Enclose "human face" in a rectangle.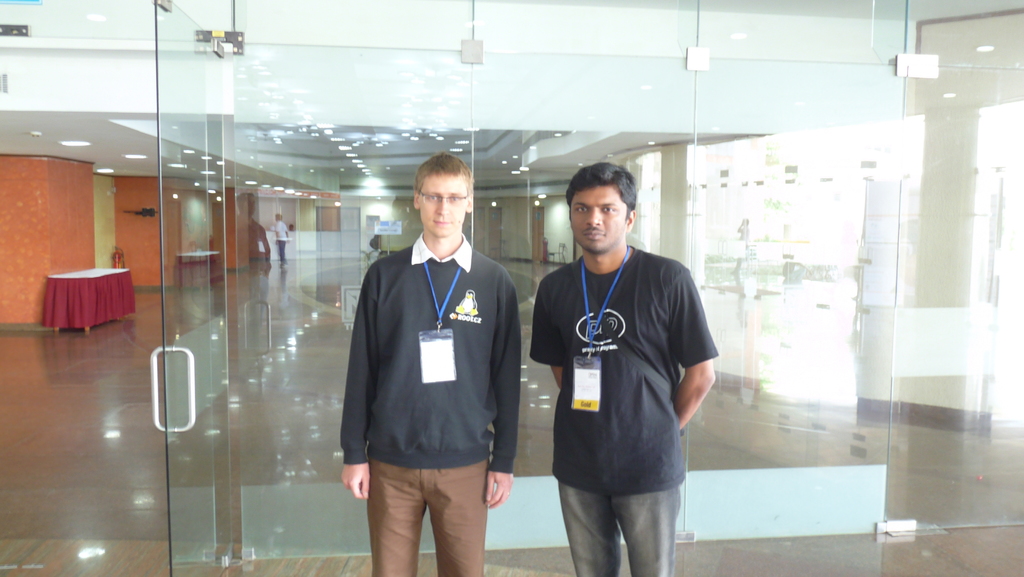
detection(419, 179, 467, 238).
